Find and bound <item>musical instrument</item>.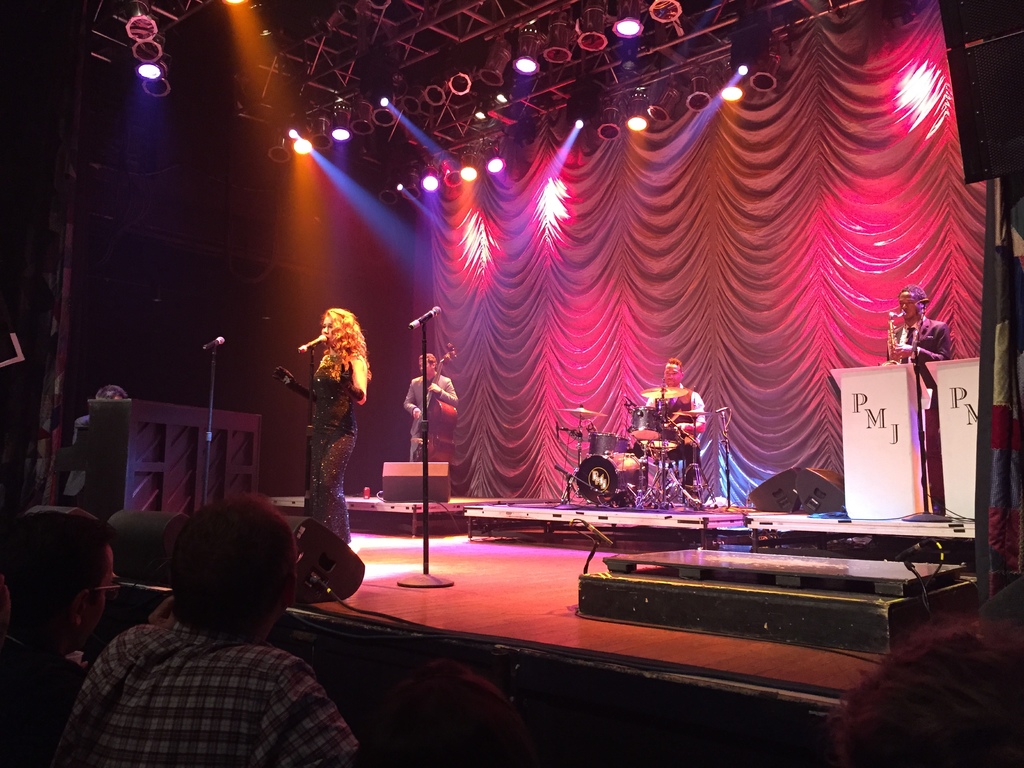
Bound: crop(625, 406, 669, 442).
